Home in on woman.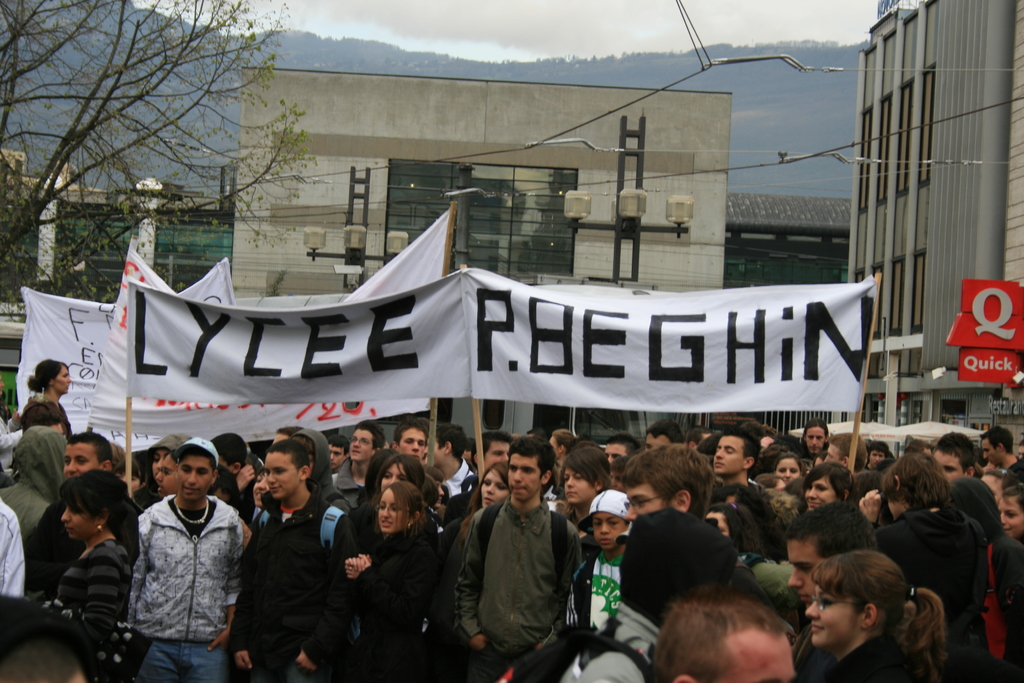
Homed in at 364 452 431 490.
